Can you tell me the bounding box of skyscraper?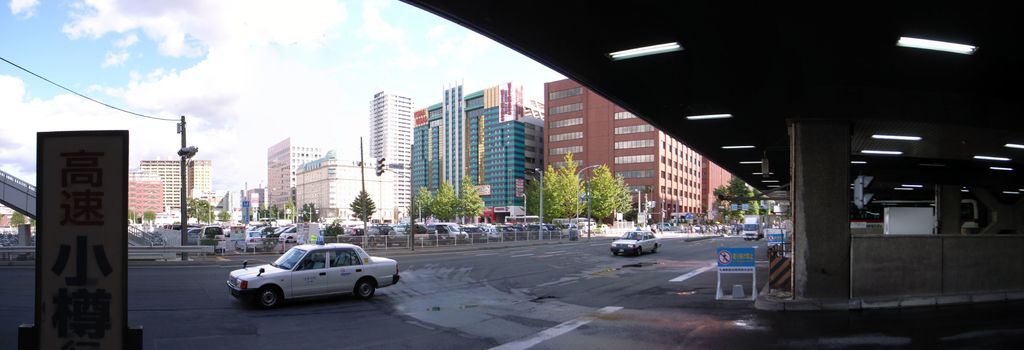
{"x1": 536, "y1": 74, "x2": 735, "y2": 227}.
